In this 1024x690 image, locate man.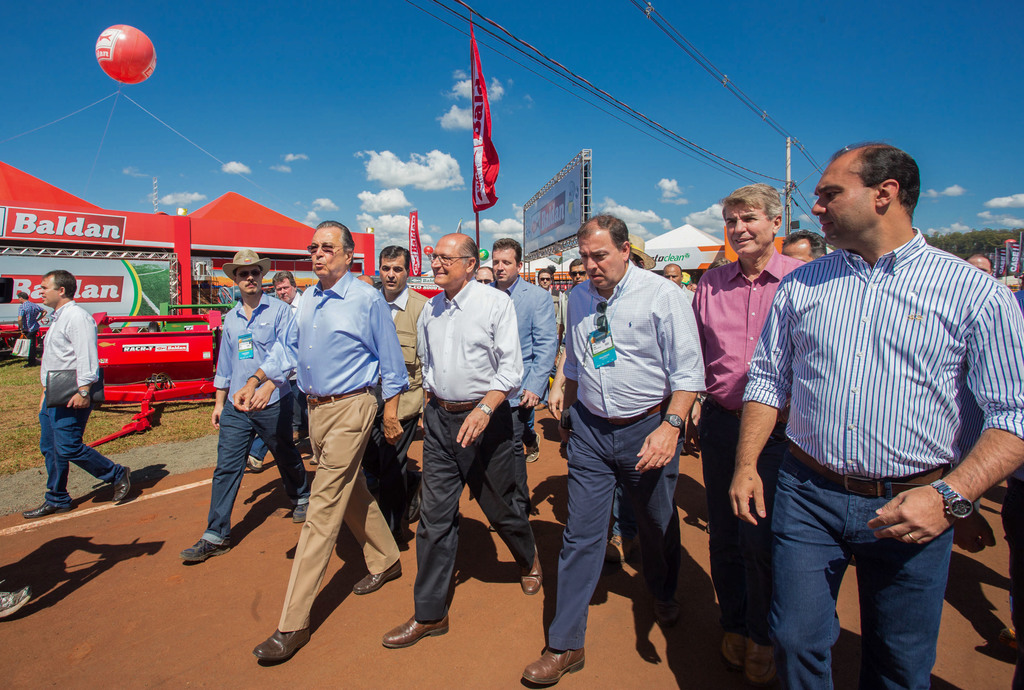
Bounding box: 778/229/826/265.
